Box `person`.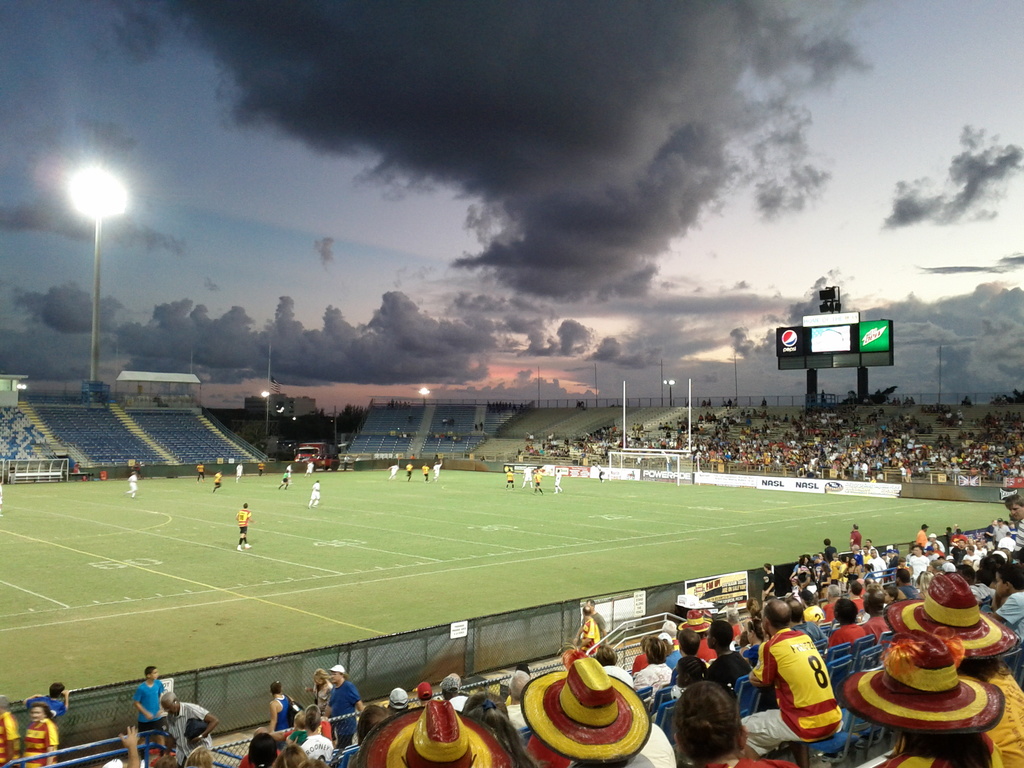
detection(287, 466, 291, 479).
